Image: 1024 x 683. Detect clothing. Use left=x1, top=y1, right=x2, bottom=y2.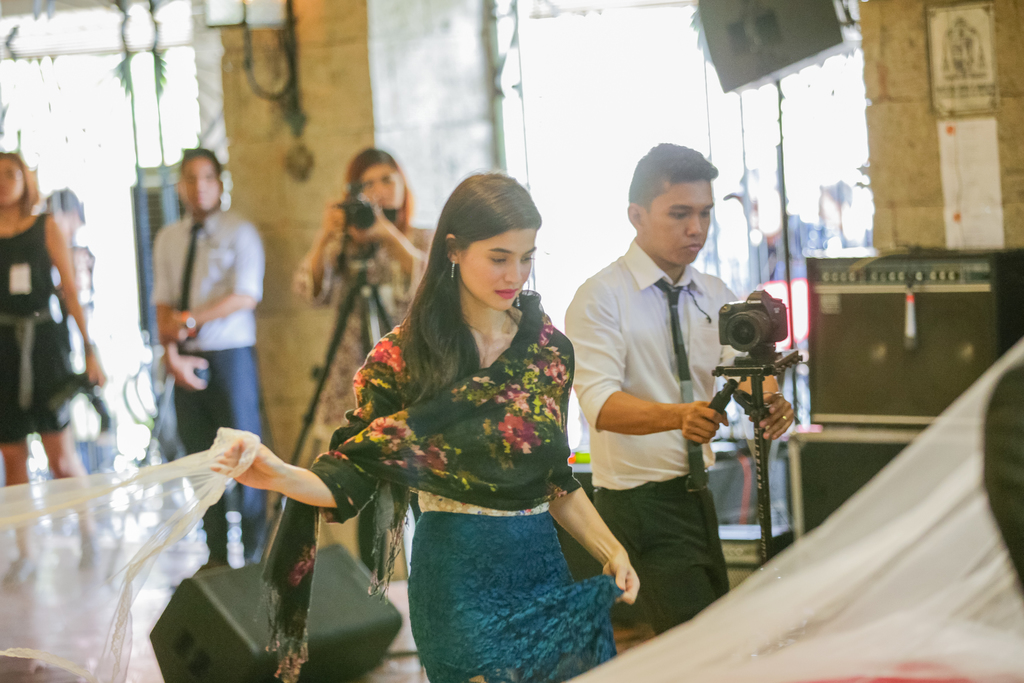
left=307, top=284, right=628, bottom=682.
